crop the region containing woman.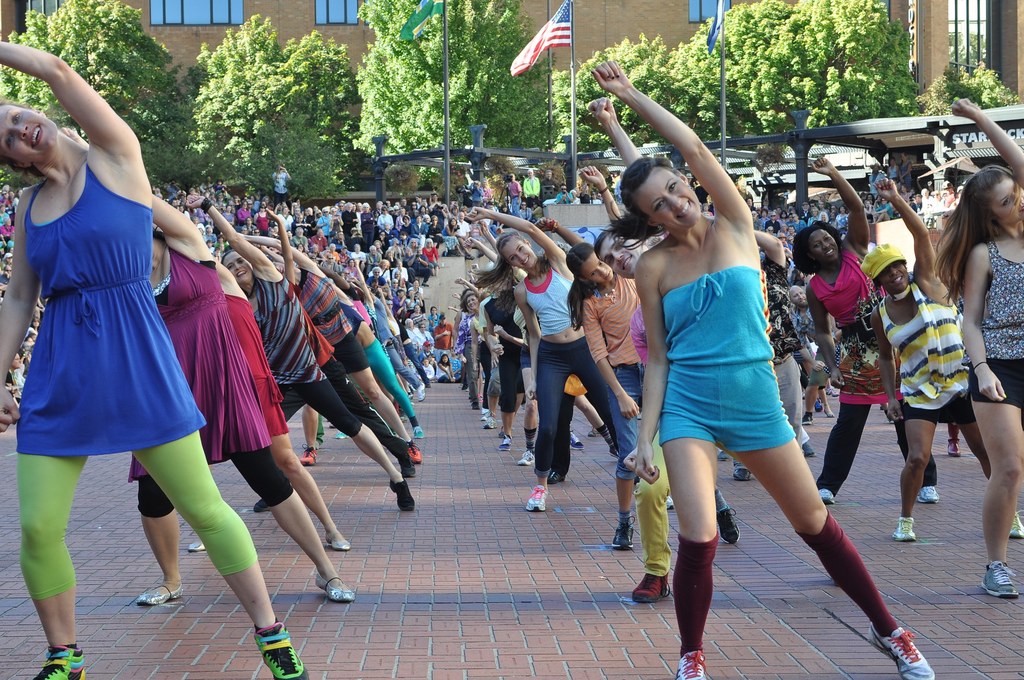
Crop region: 435/350/462/380.
